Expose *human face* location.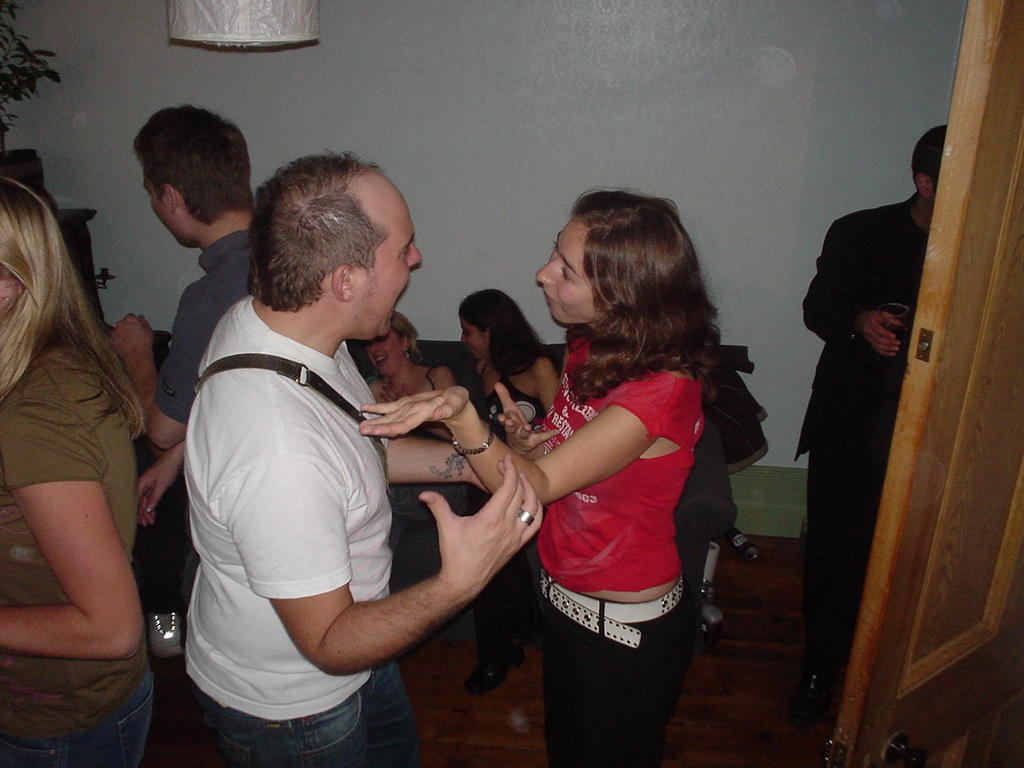
Exposed at <region>371, 332, 396, 369</region>.
